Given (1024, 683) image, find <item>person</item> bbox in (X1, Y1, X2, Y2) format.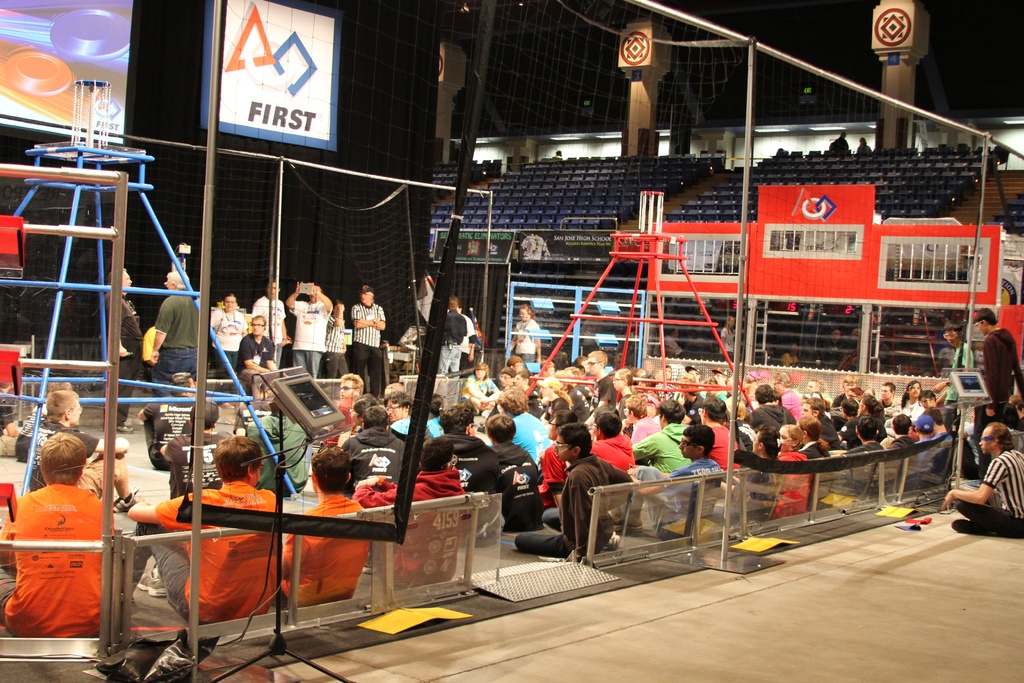
(526, 422, 628, 557).
